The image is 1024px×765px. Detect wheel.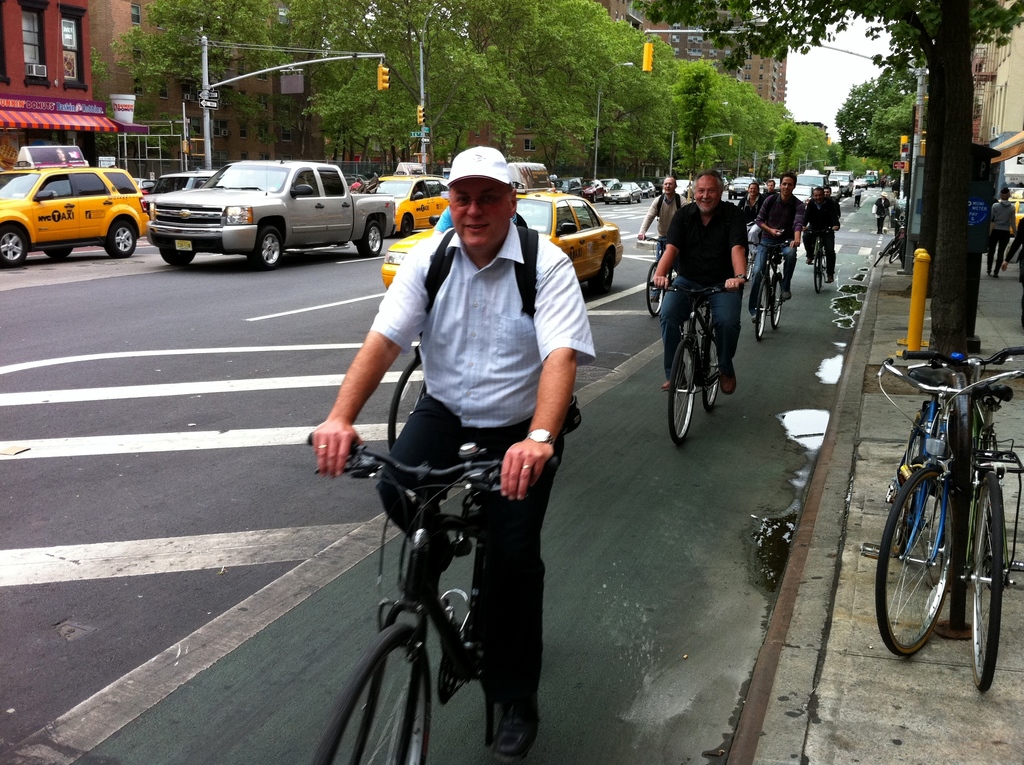
Detection: select_region(698, 320, 718, 411).
